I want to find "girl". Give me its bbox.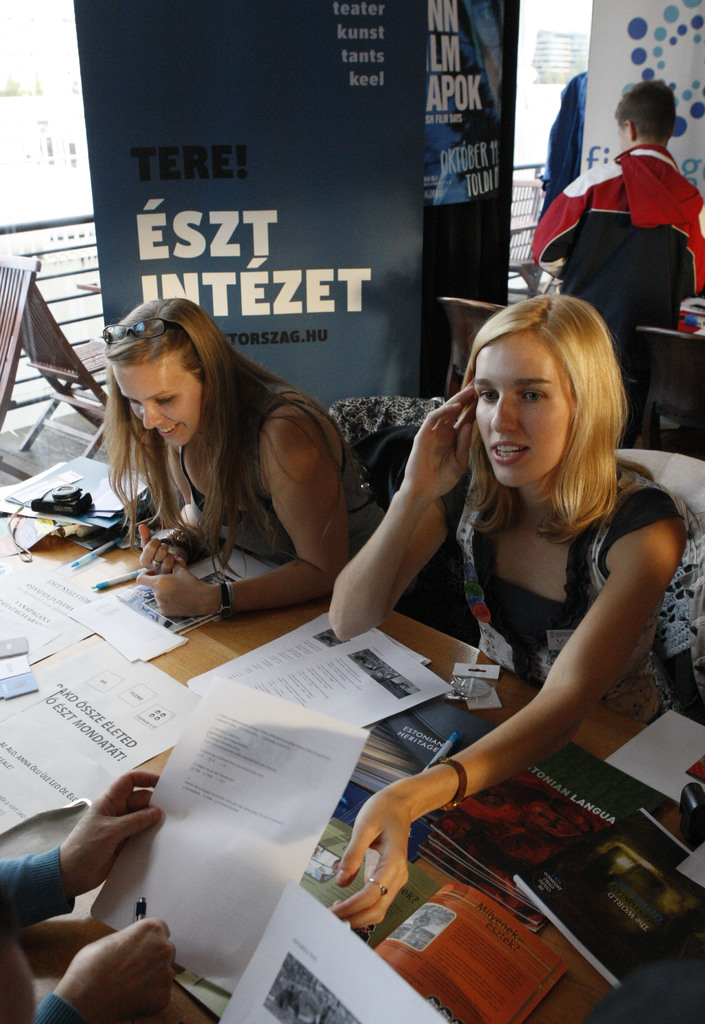
BBox(309, 271, 694, 931).
